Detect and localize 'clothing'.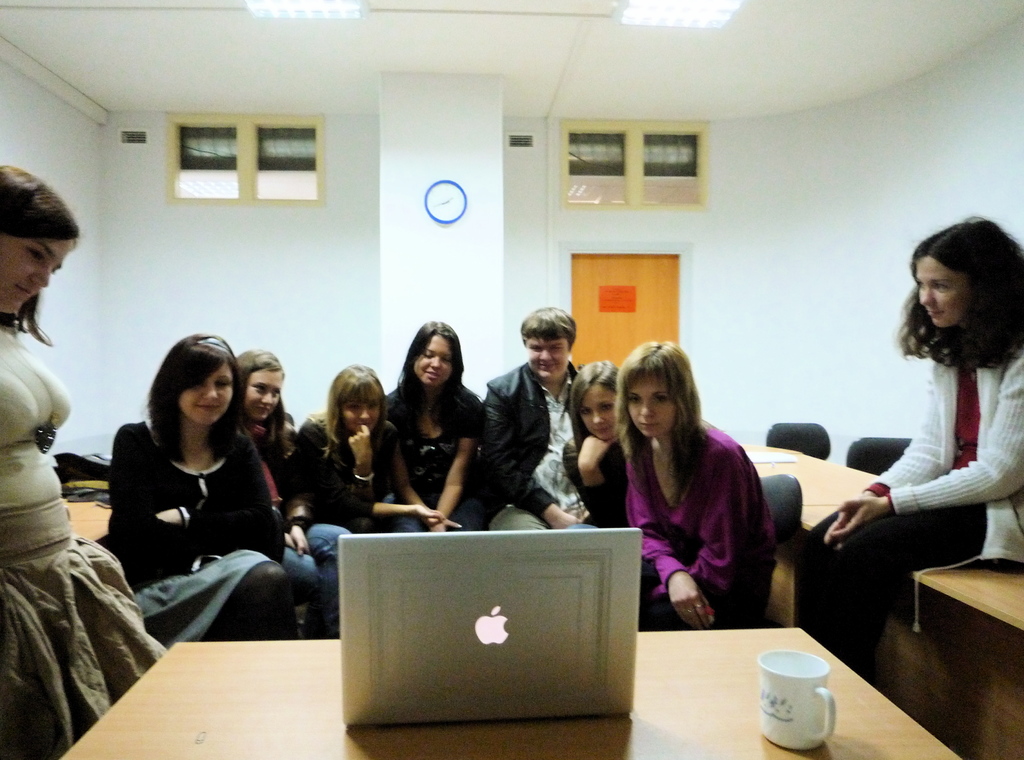
Localized at [x1=492, y1=350, x2=624, y2=539].
